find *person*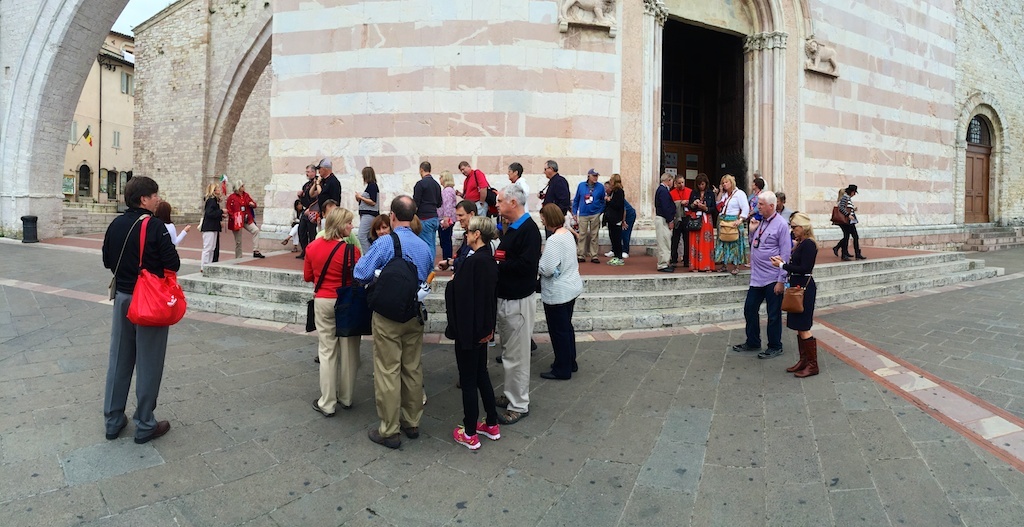
bbox(231, 181, 272, 262)
